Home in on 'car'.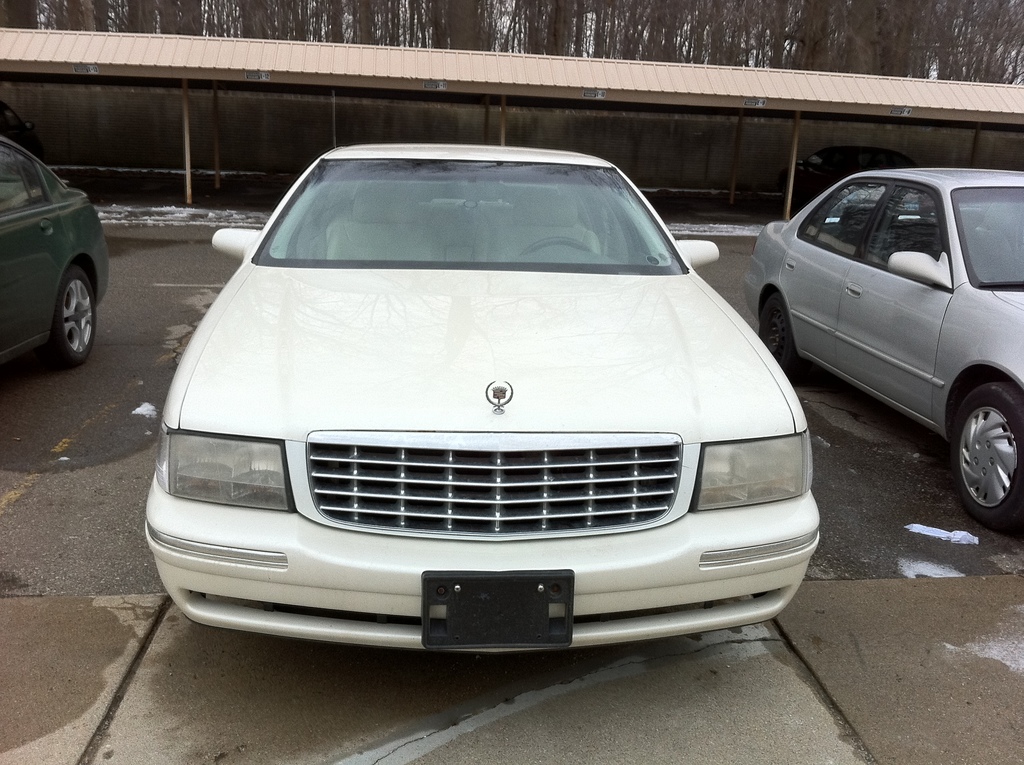
Homed in at 142:143:822:656.
